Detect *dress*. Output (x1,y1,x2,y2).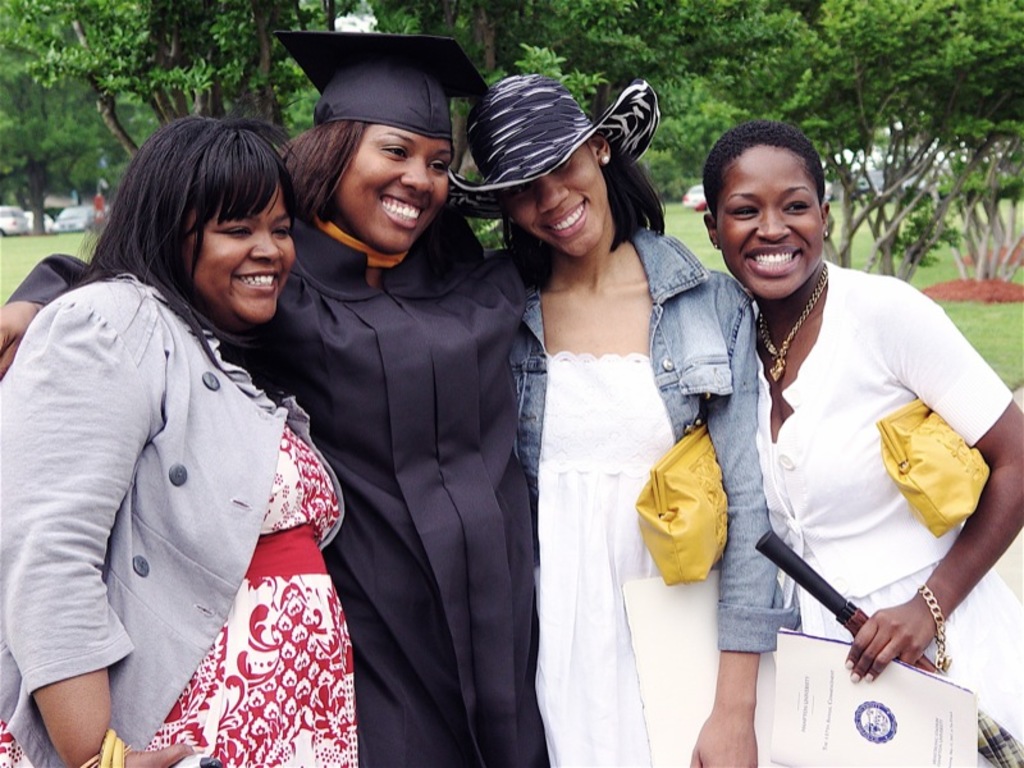
(0,422,360,767).
